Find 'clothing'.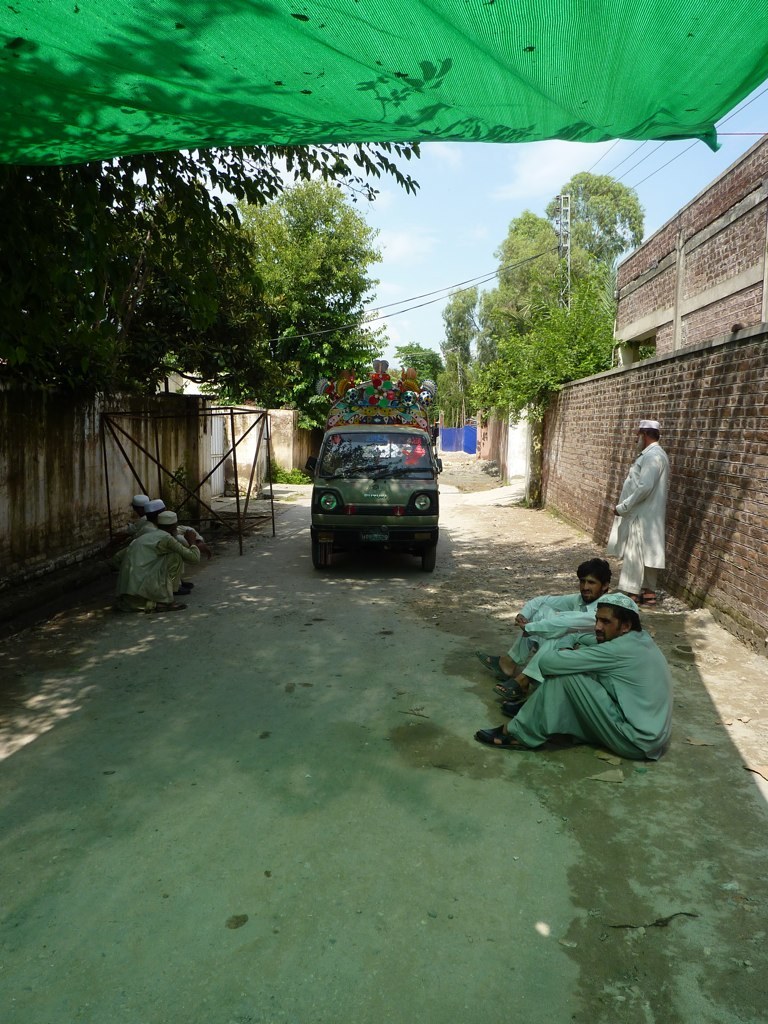
select_region(125, 523, 205, 615).
